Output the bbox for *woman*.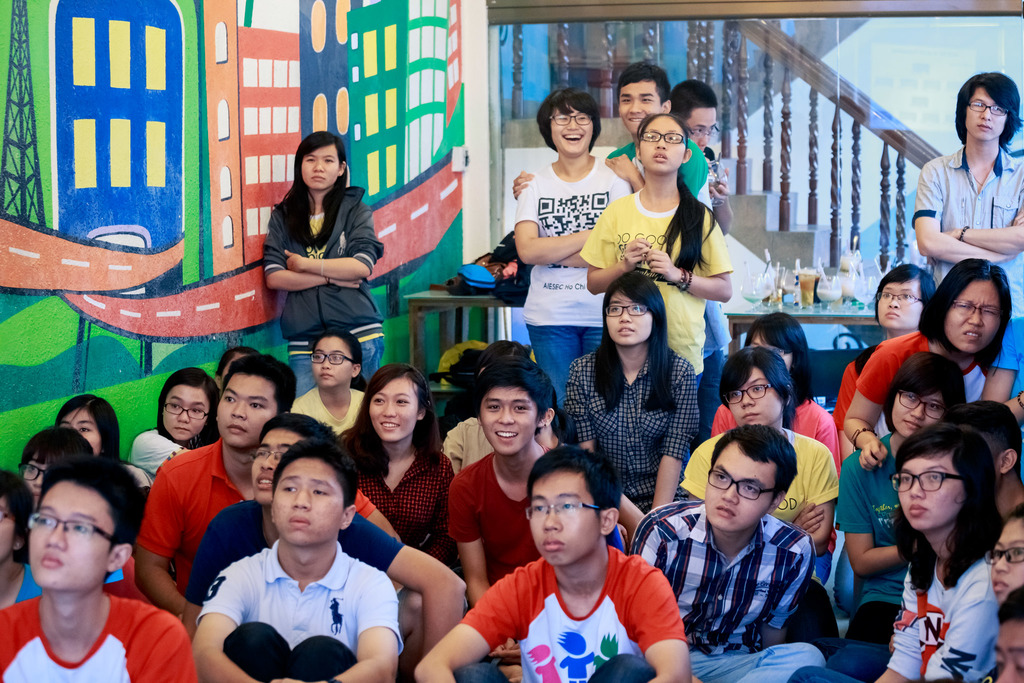
[x1=259, y1=127, x2=384, y2=401].
